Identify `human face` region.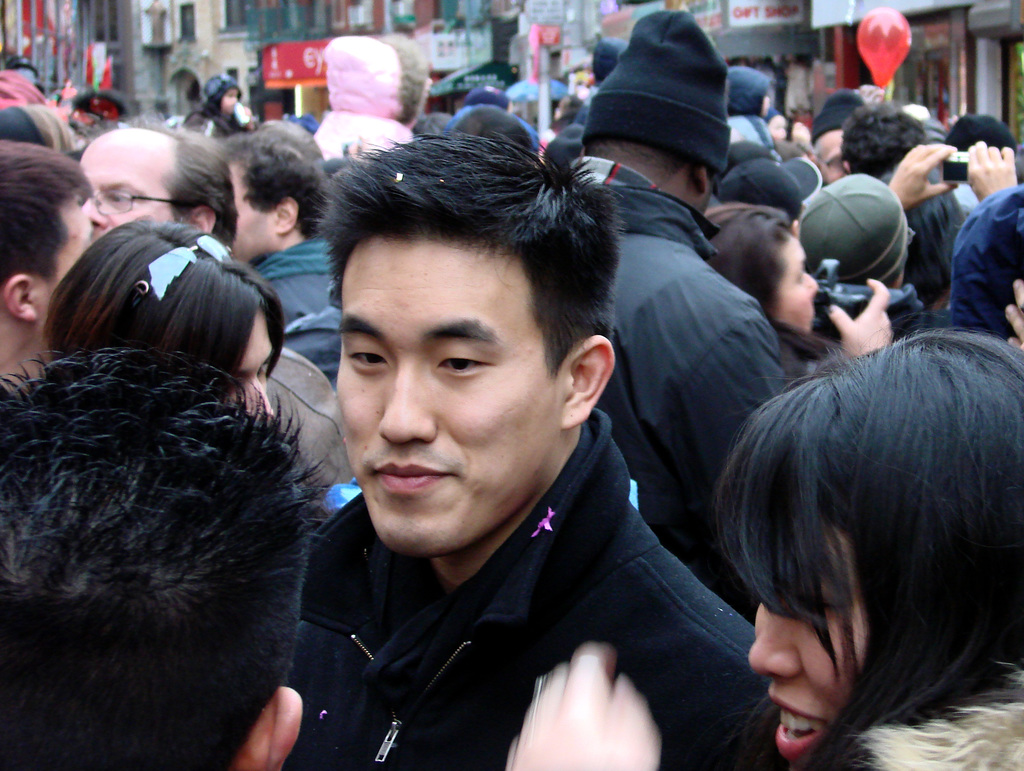
Region: region(36, 194, 97, 348).
